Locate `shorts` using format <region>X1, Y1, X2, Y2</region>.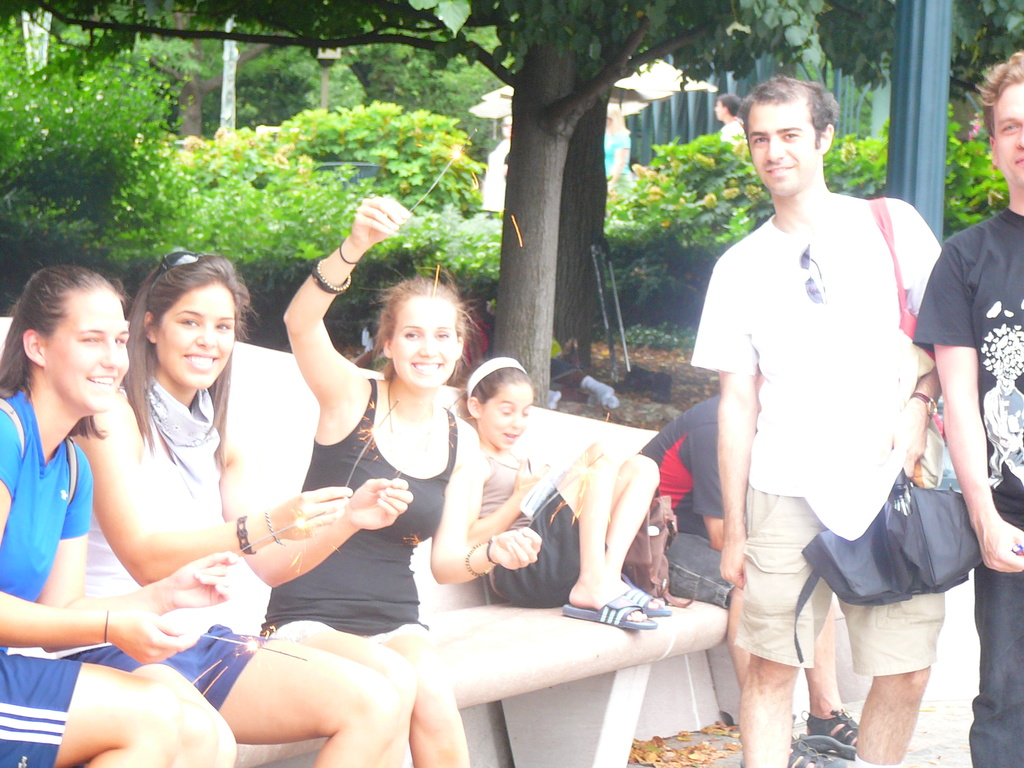
<region>0, 651, 77, 767</region>.
